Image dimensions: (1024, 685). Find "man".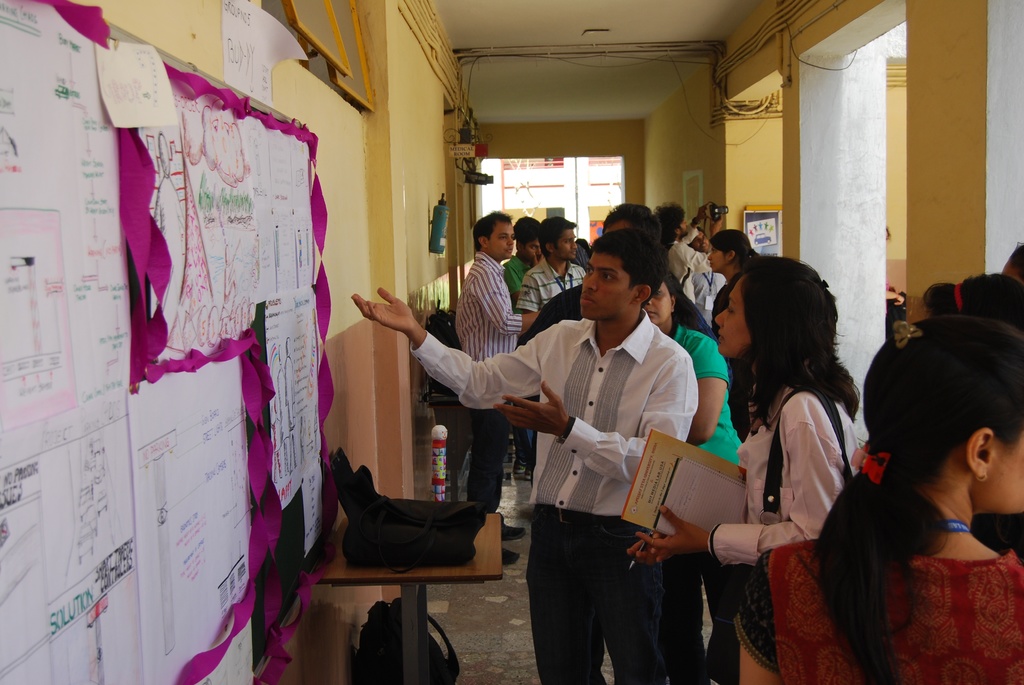
(left=500, top=219, right=539, bottom=302).
